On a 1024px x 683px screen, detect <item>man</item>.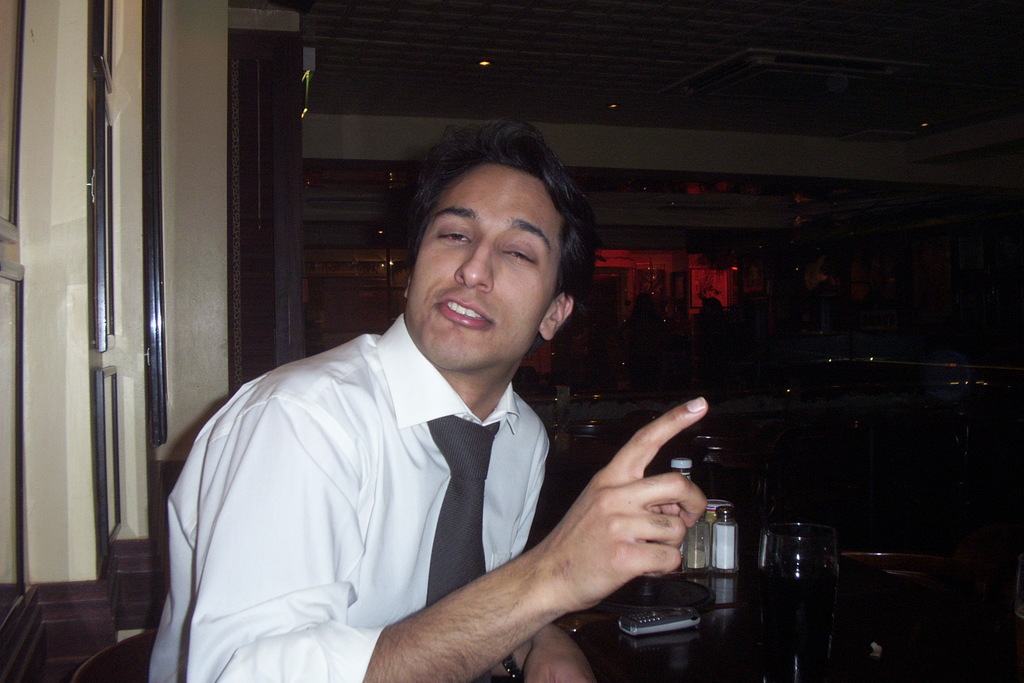
<box>145,121,711,682</box>.
